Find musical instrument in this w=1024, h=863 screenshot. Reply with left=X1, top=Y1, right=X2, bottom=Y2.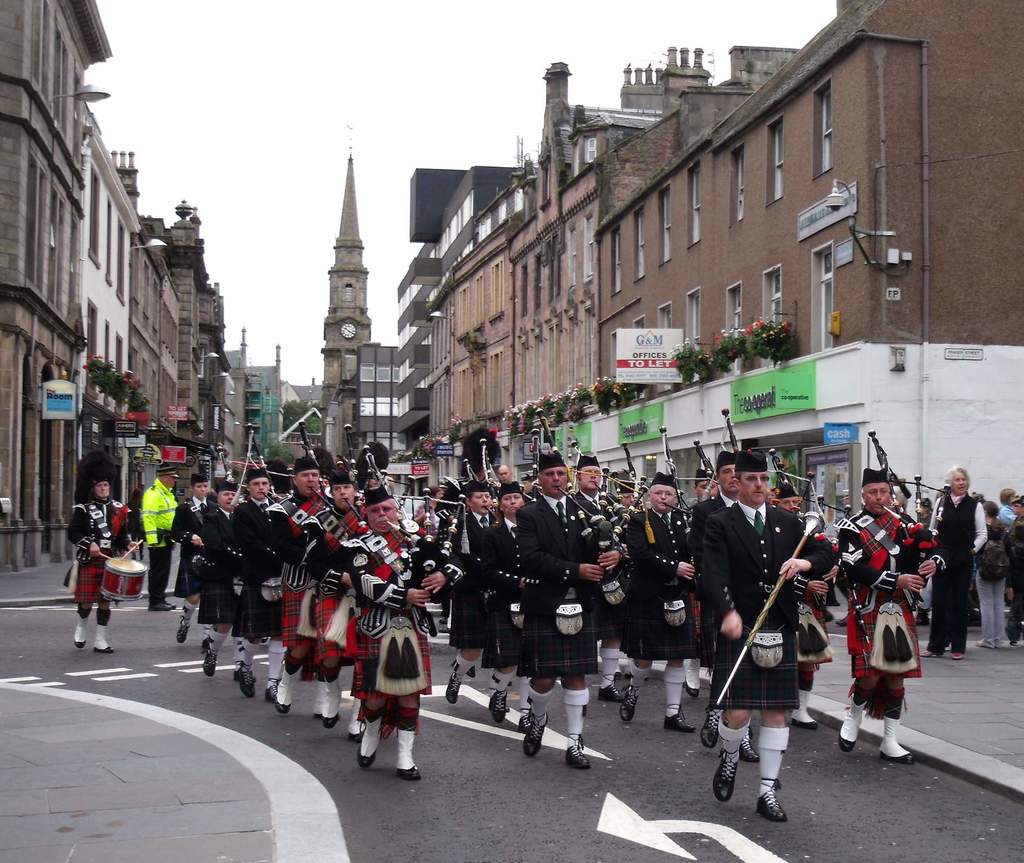
left=620, top=440, right=645, bottom=491.
